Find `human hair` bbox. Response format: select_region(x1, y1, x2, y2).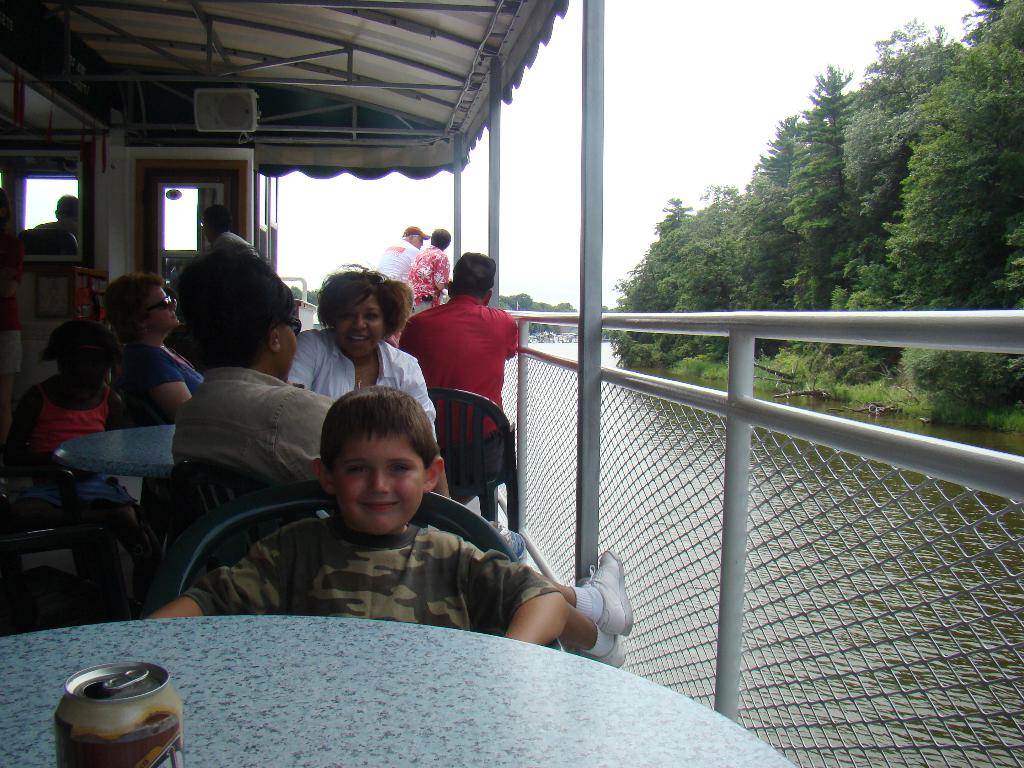
select_region(310, 264, 412, 333).
